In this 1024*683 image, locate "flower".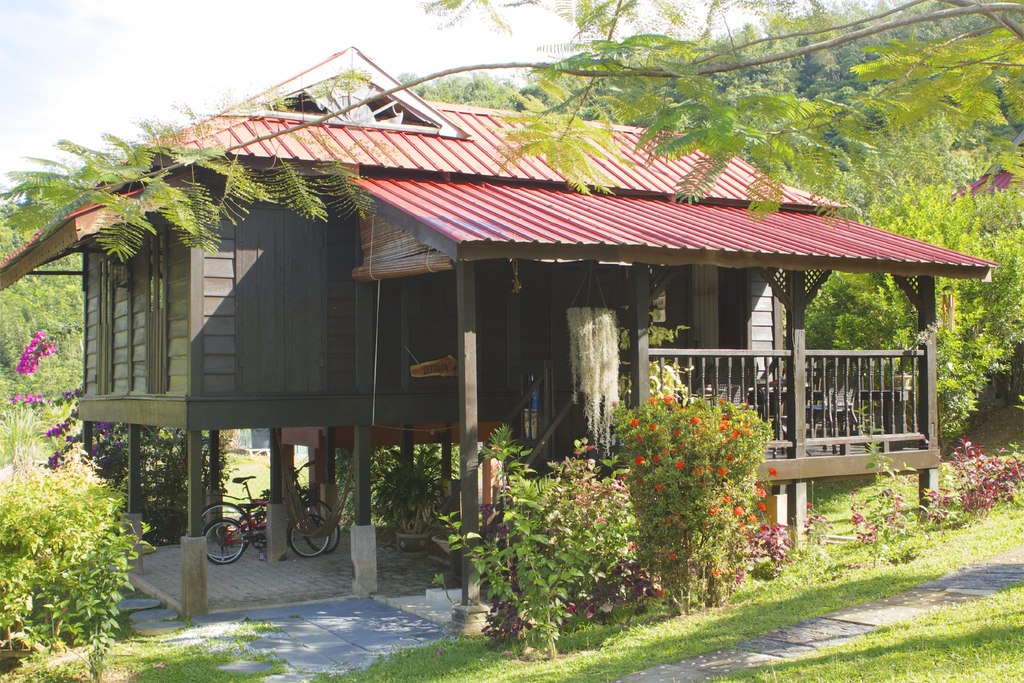
Bounding box: <box>634,454,646,466</box>.
